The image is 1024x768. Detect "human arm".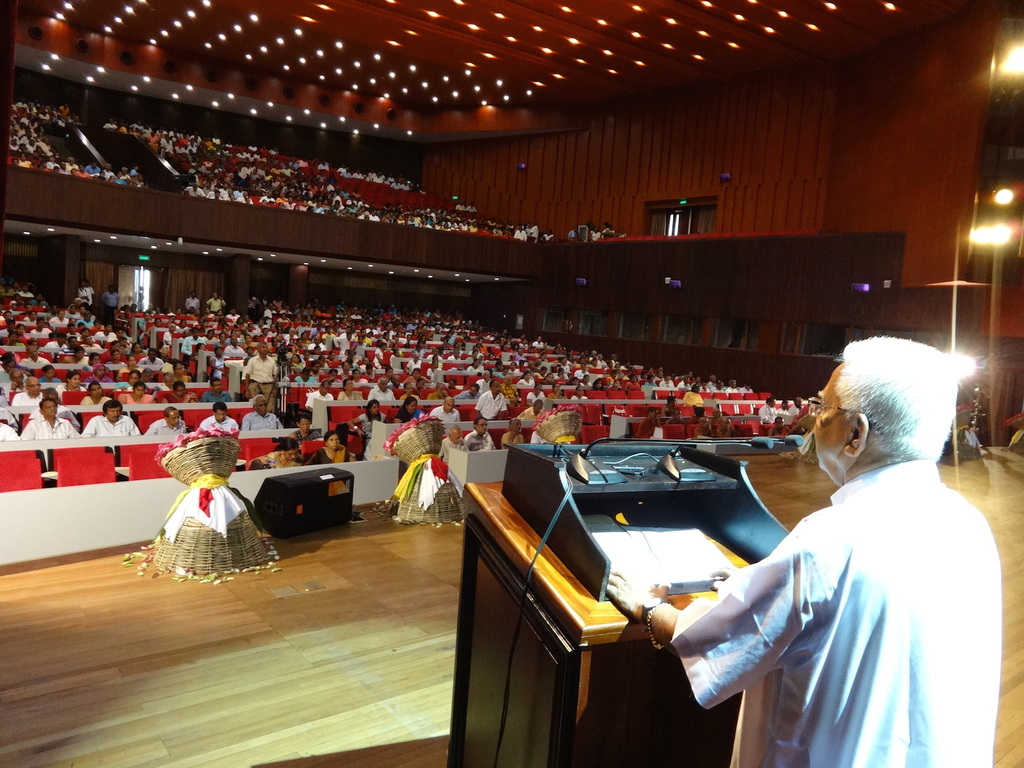
Detection: [left=361, top=366, right=362, bottom=368].
